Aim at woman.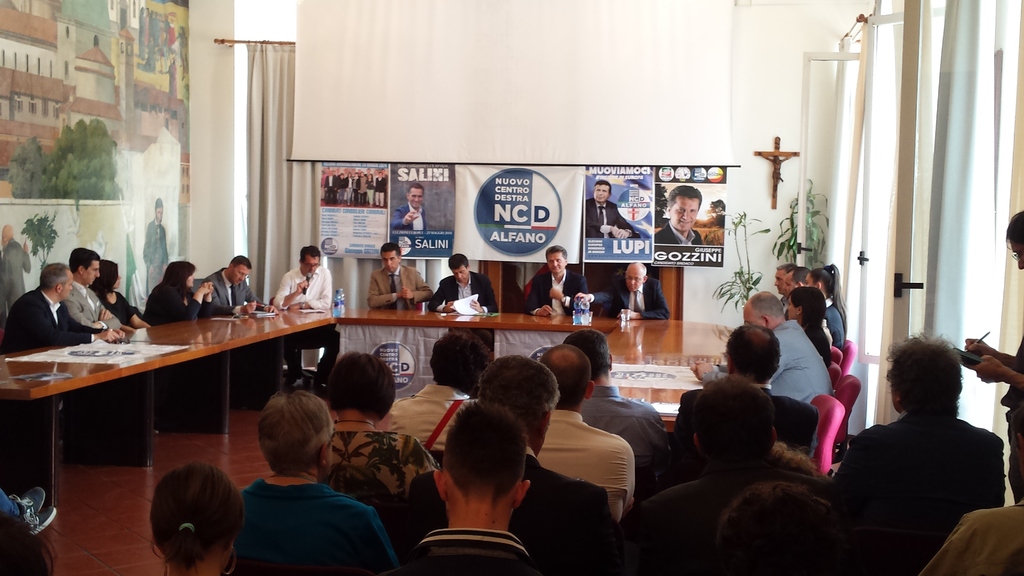
Aimed at 91 260 150 329.
